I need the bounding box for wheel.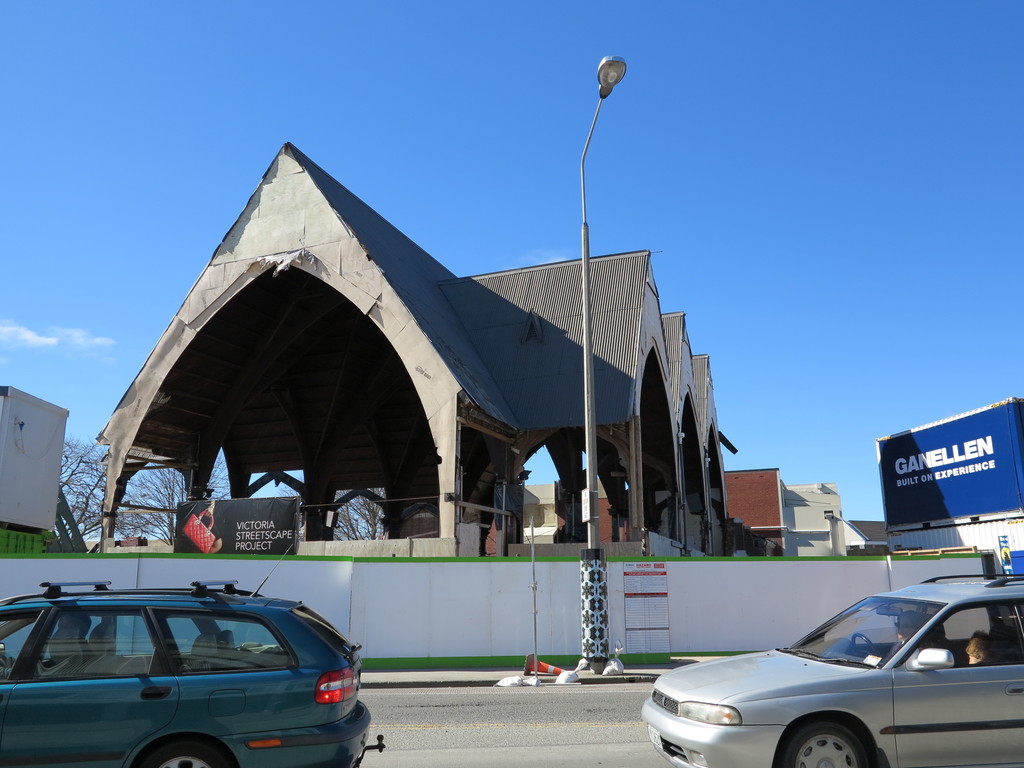
Here it is: region(776, 712, 870, 767).
